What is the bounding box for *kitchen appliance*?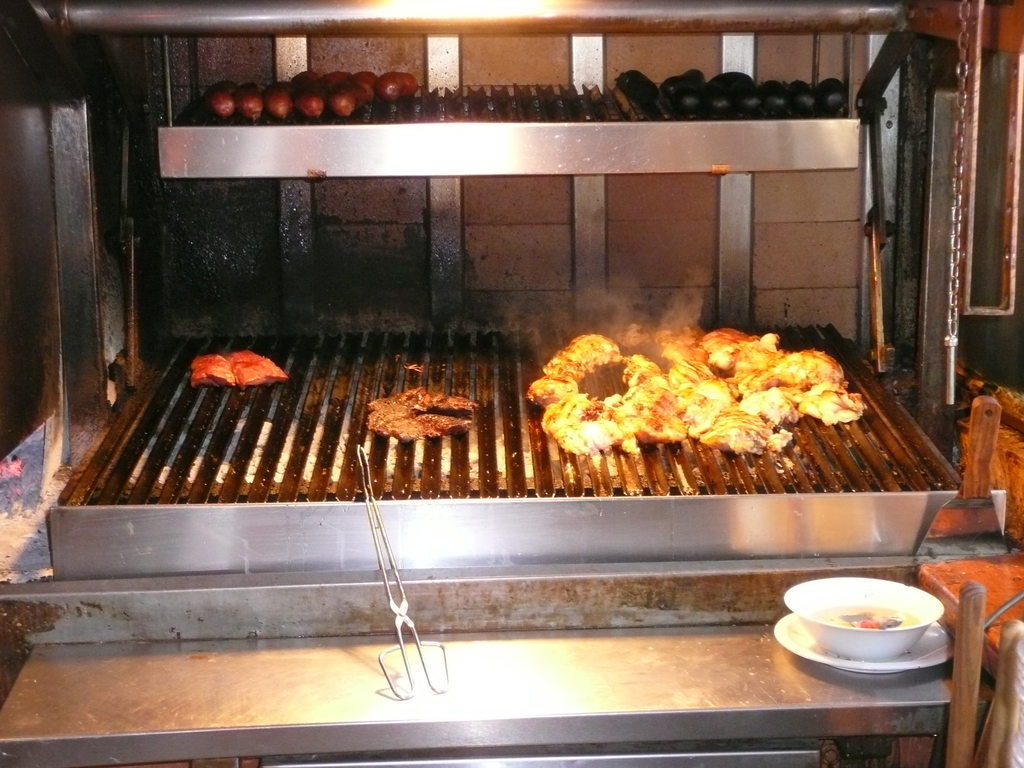
crop(0, 0, 1023, 767).
